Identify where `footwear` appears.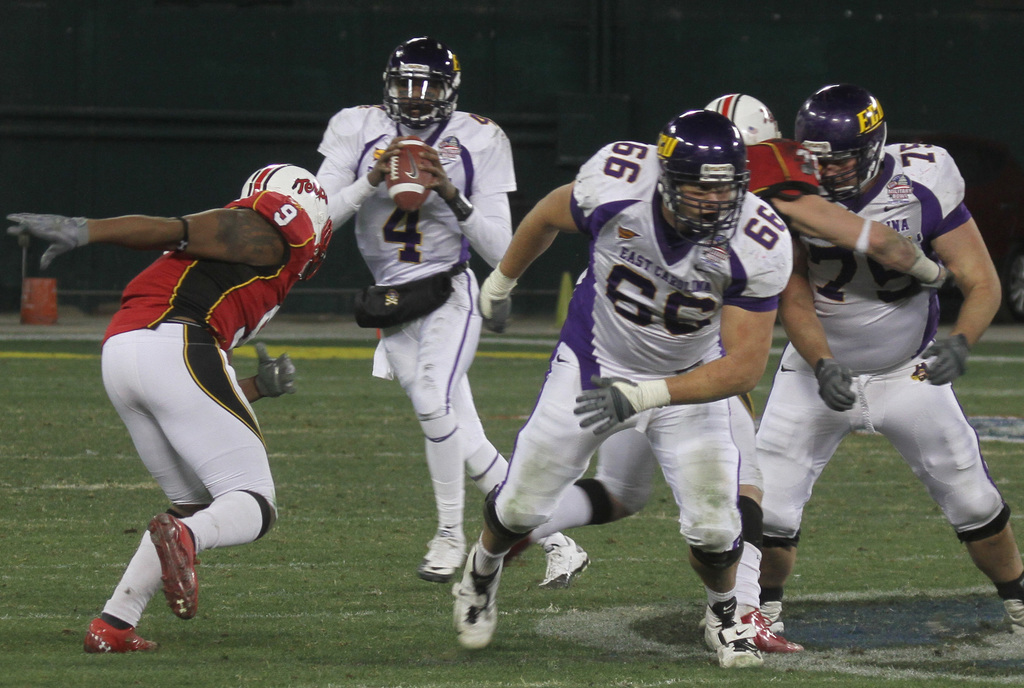
Appears at x1=538 y1=537 x2=594 y2=589.
